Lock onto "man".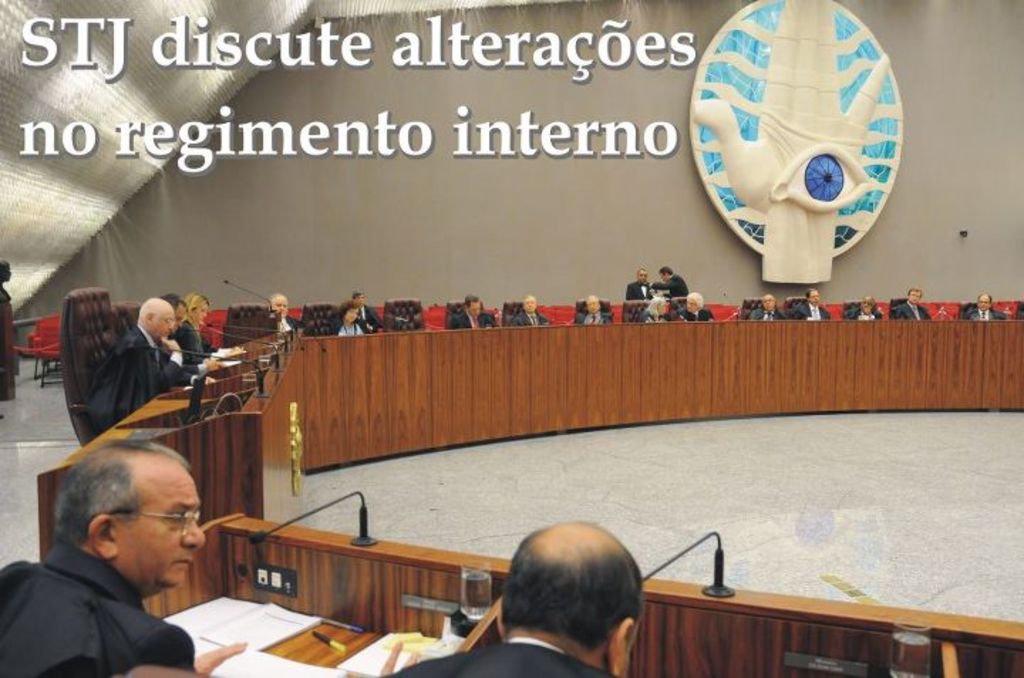
Locked: BBox(87, 296, 195, 434).
